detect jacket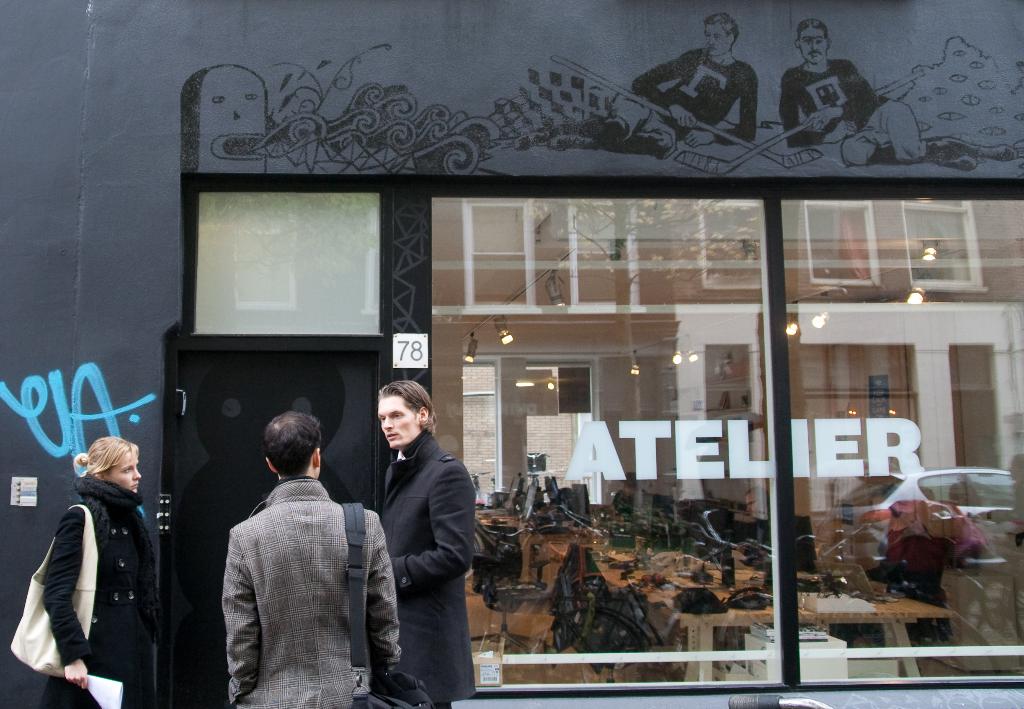
box=[39, 474, 154, 678]
